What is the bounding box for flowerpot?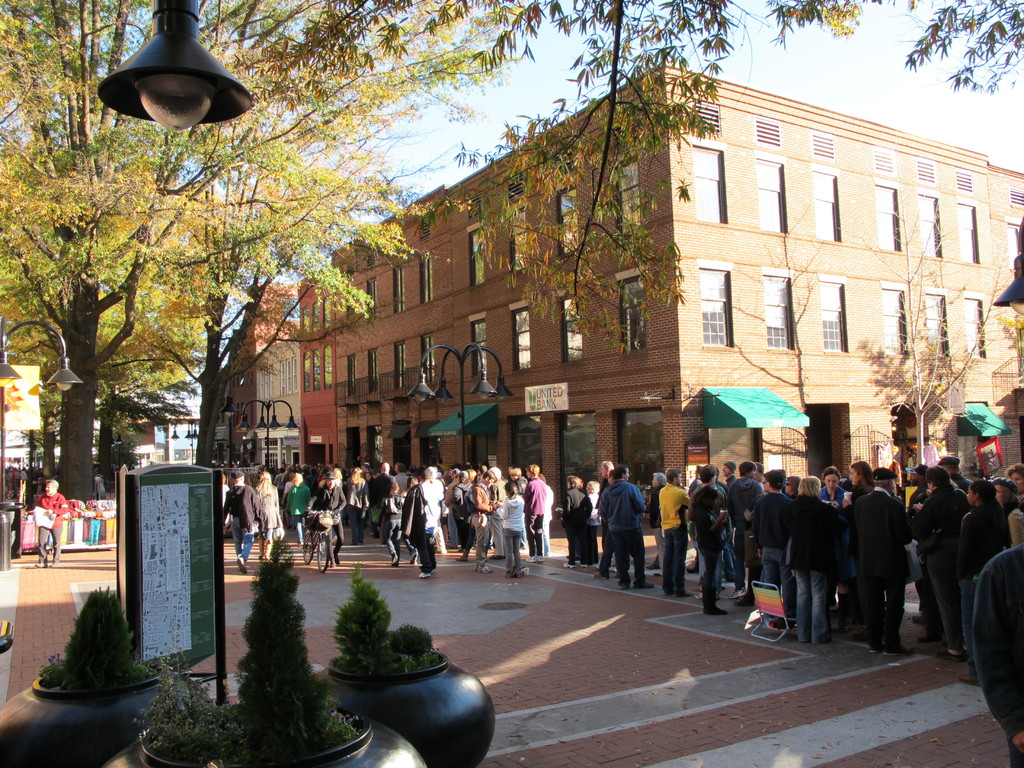
[313, 658, 495, 767].
